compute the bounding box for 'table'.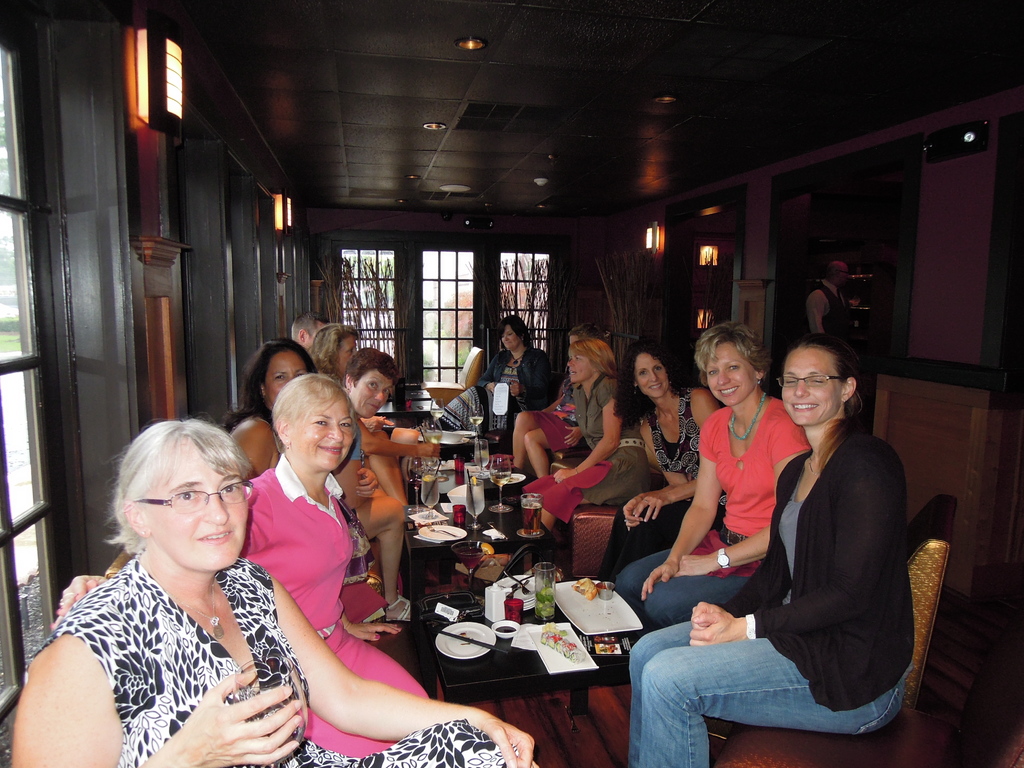
[399, 498, 557, 605].
